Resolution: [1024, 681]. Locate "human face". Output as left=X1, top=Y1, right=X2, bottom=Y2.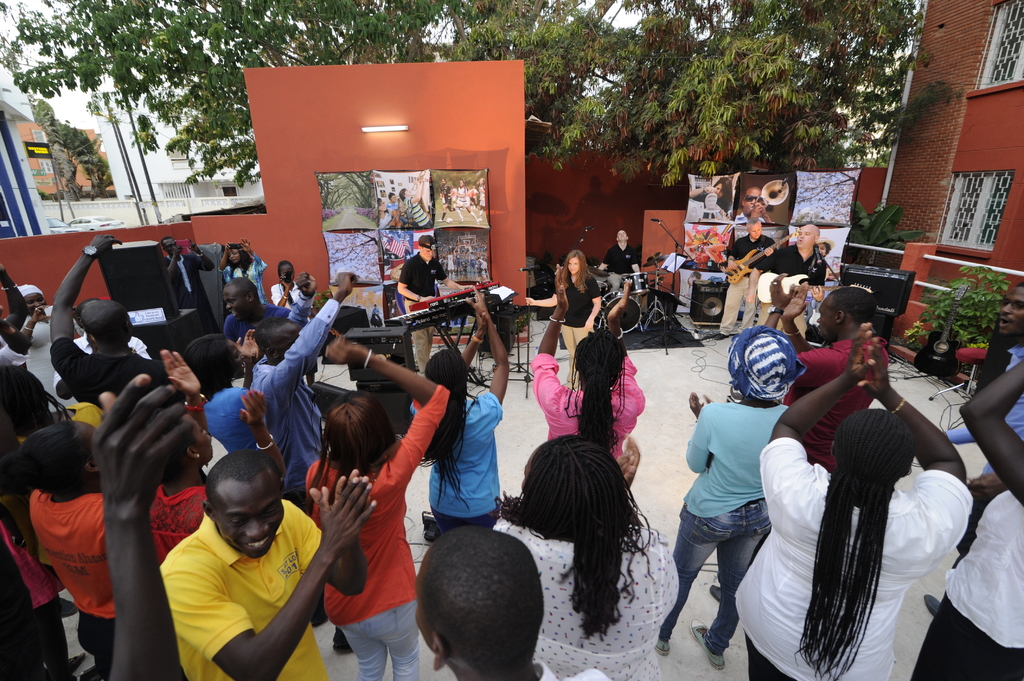
left=228, top=246, right=244, bottom=264.
